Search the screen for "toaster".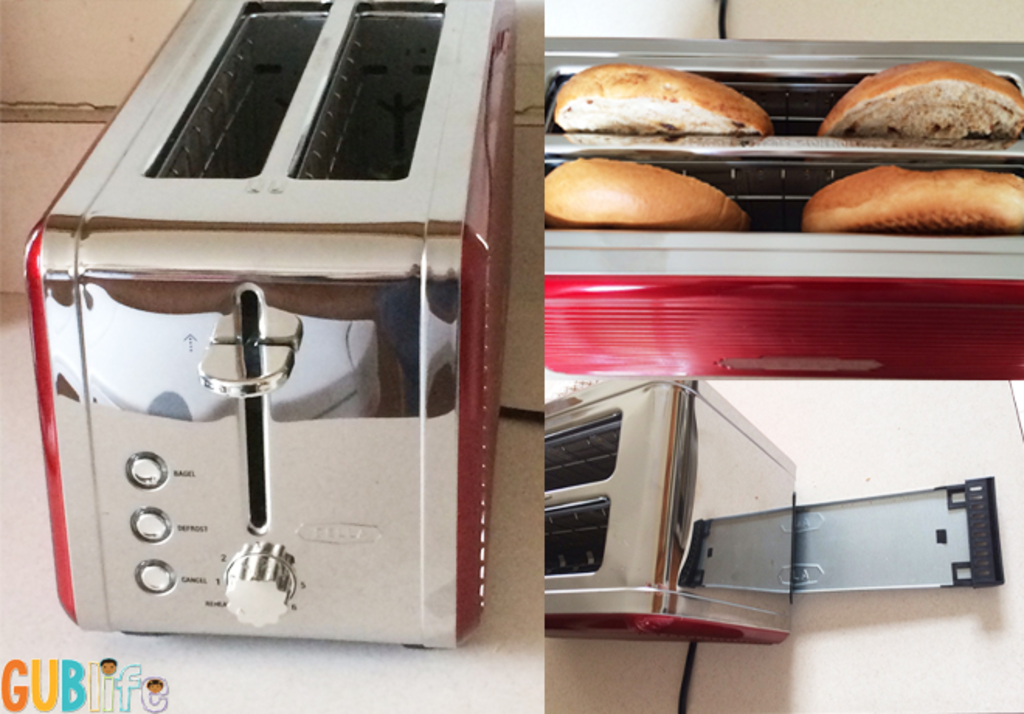
Found at [left=541, top=373, right=998, bottom=712].
